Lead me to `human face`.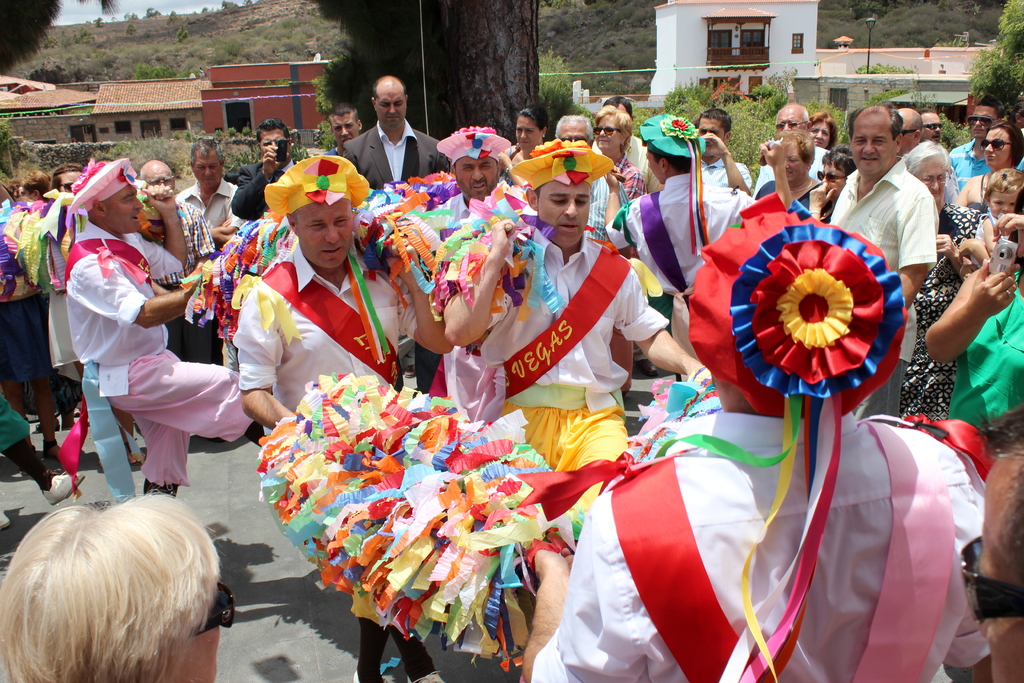
Lead to BBox(975, 122, 1011, 164).
